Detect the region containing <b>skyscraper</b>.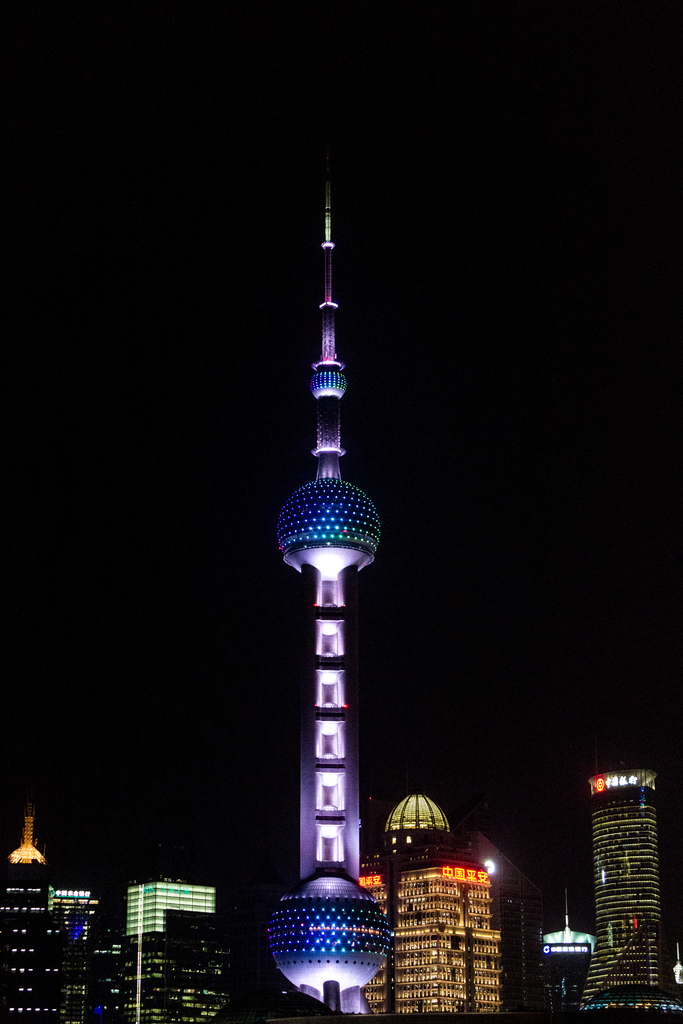
{"left": 387, "top": 851, "right": 497, "bottom": 1014}.
